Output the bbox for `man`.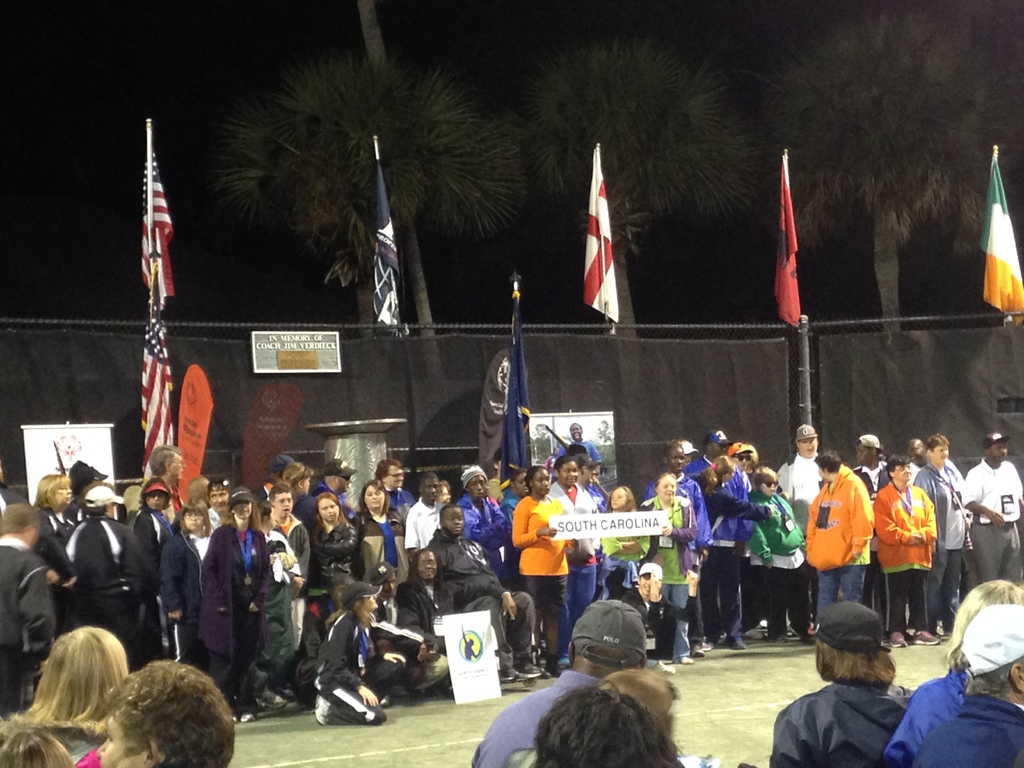
crop(454, 463, 511, 588).
